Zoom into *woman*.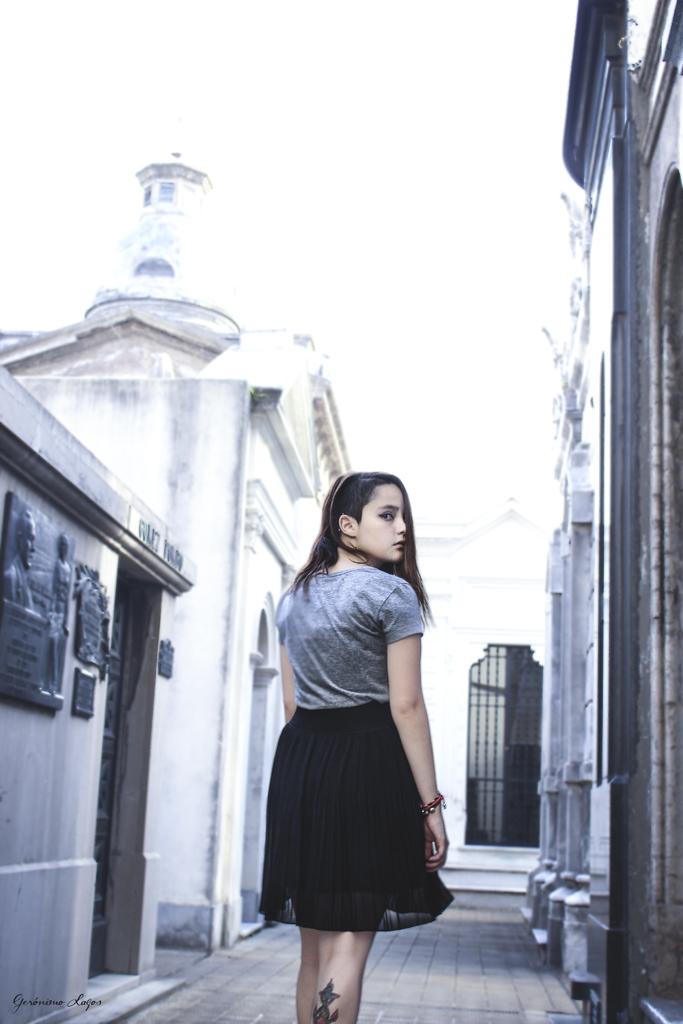
Zoom target: (left=196, top=367, right=432, bottom=1023).
